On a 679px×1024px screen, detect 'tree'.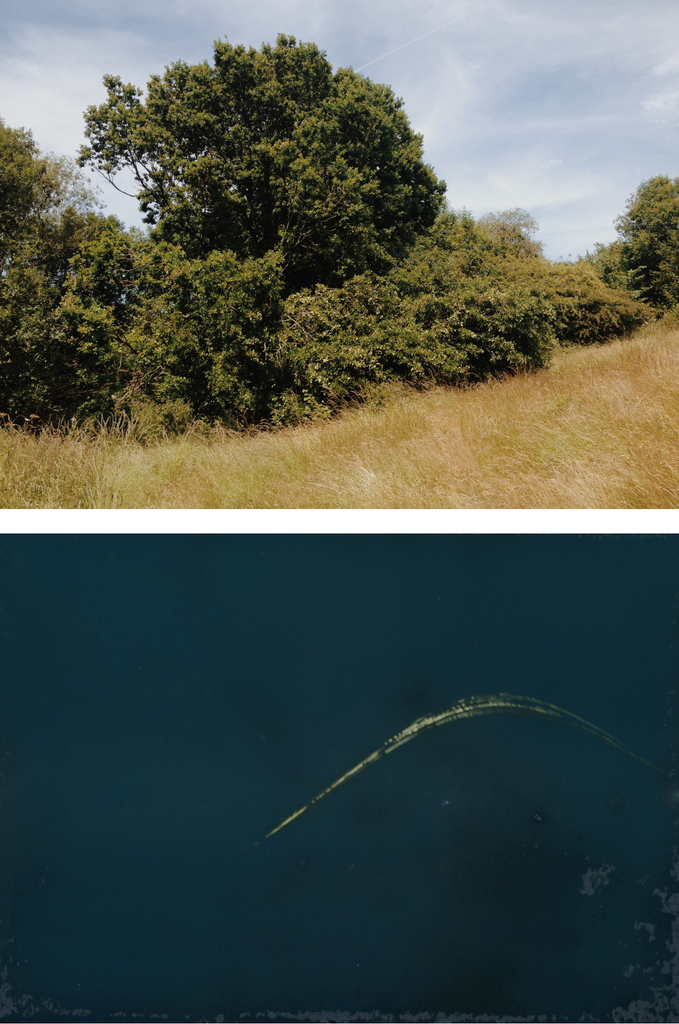
x1=606, y1=172, x2=678, y2=319.
